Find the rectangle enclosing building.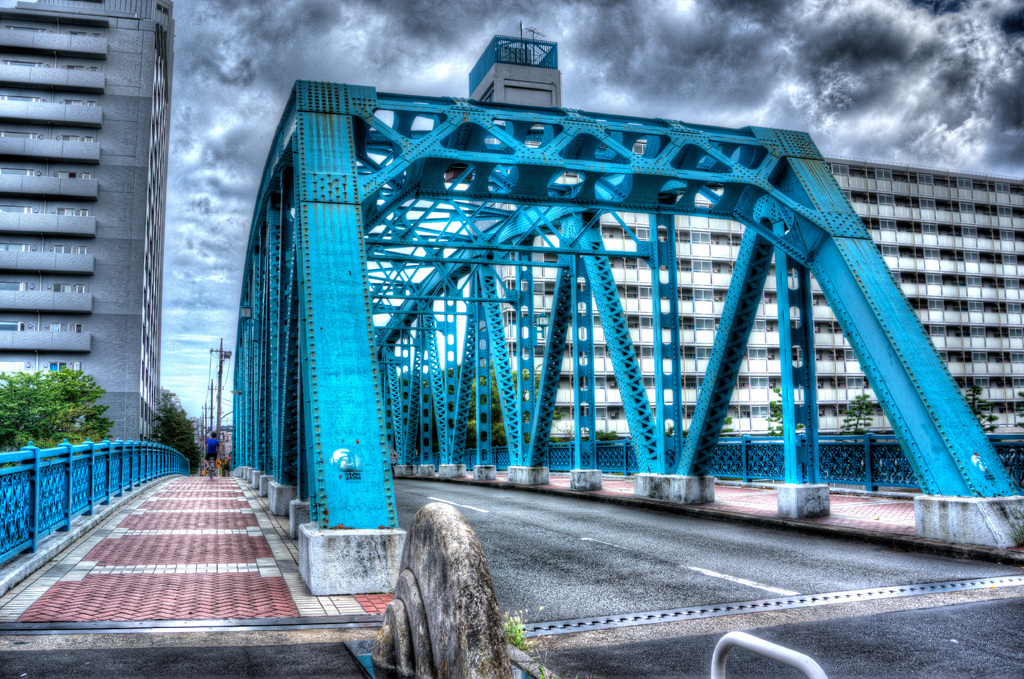
[x1=467, y1=20, x2=1023, y2=439].
